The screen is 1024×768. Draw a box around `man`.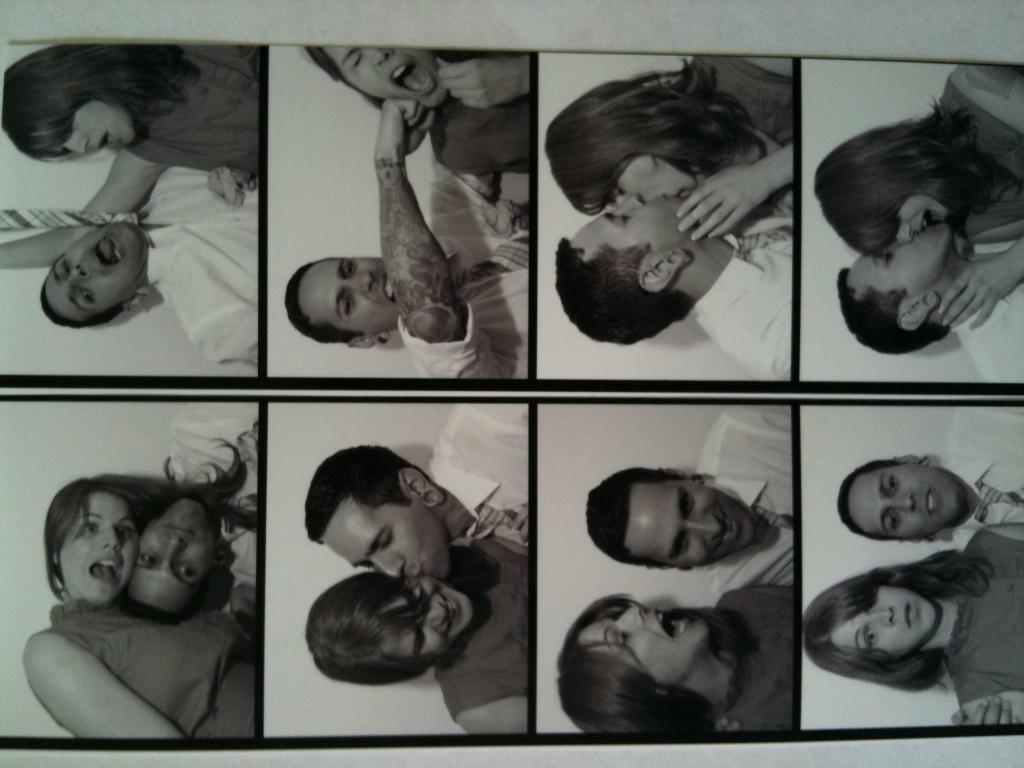
detection(301, 401, 531, 576).
